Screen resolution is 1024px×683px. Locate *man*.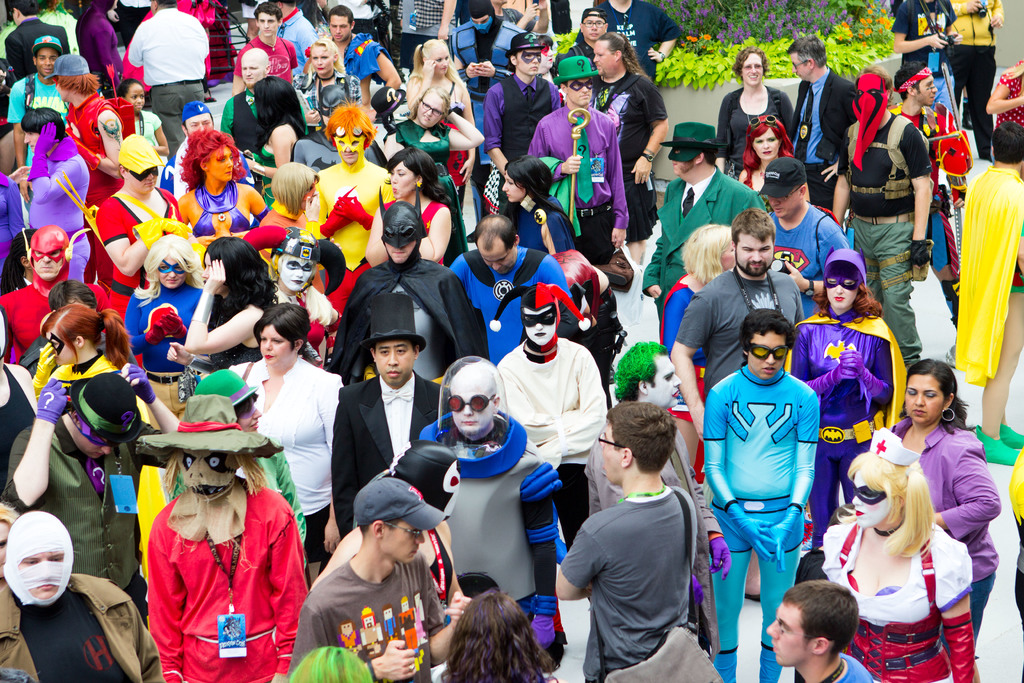
660/213/809/418.
